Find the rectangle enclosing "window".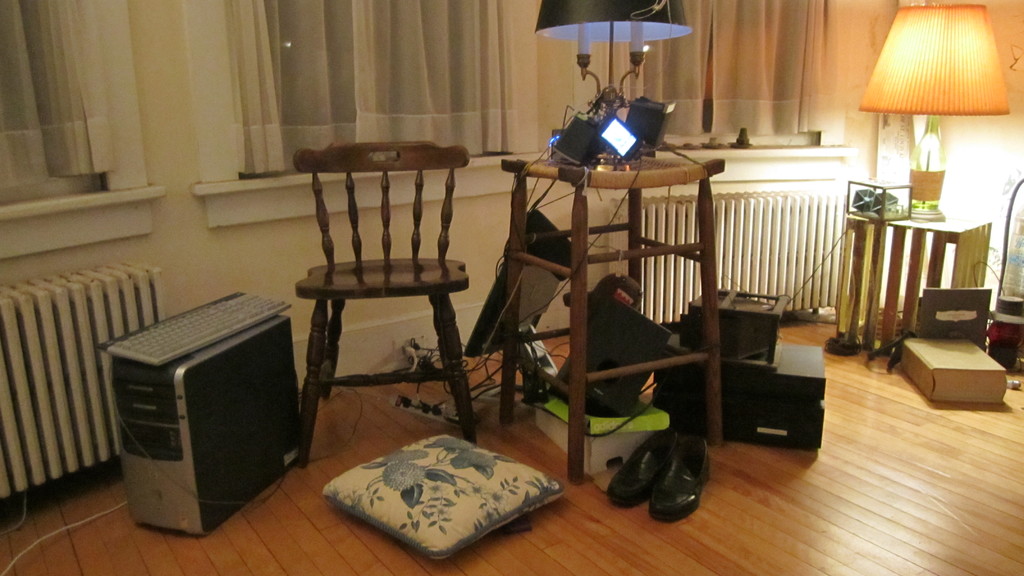
select_region(1, 0, 131, 207).
